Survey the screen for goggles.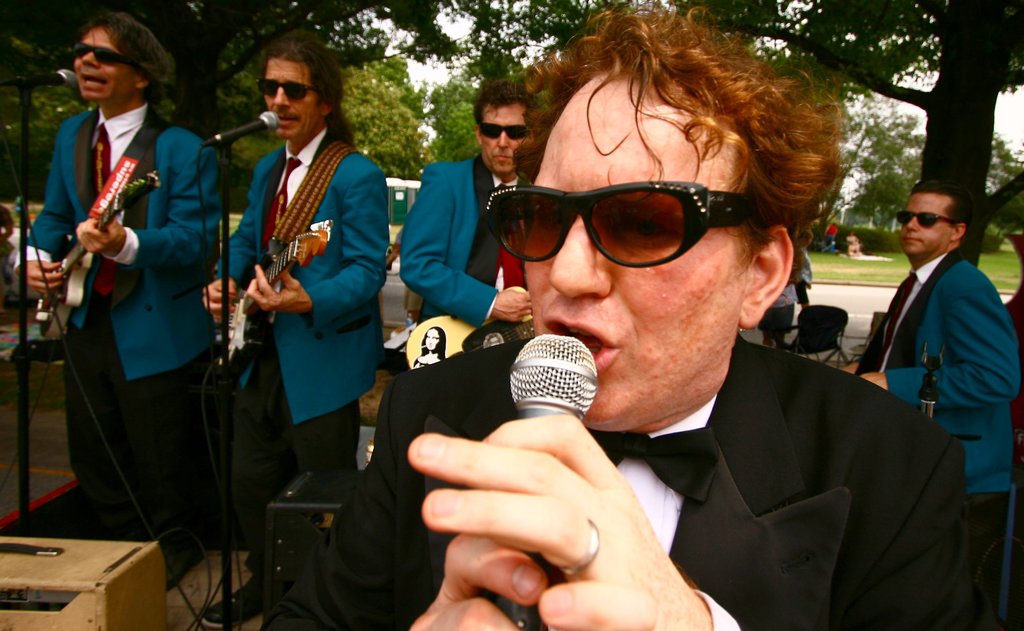
Survey found: <region>73, 39, 131, 64</region>.
